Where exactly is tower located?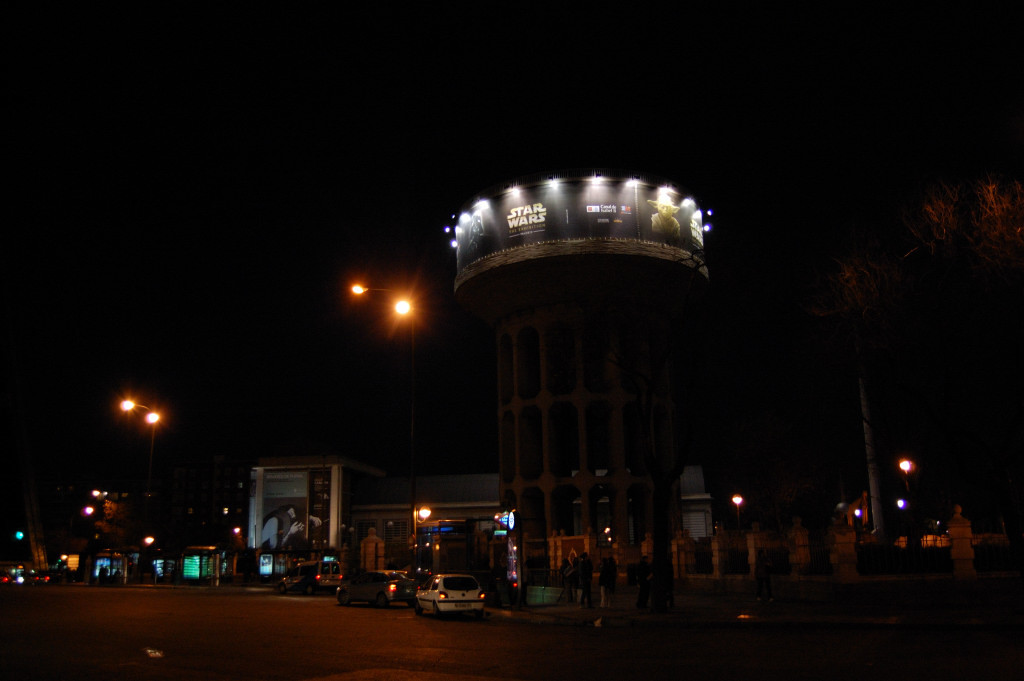
Its bounding box is 434/169/716/612.
